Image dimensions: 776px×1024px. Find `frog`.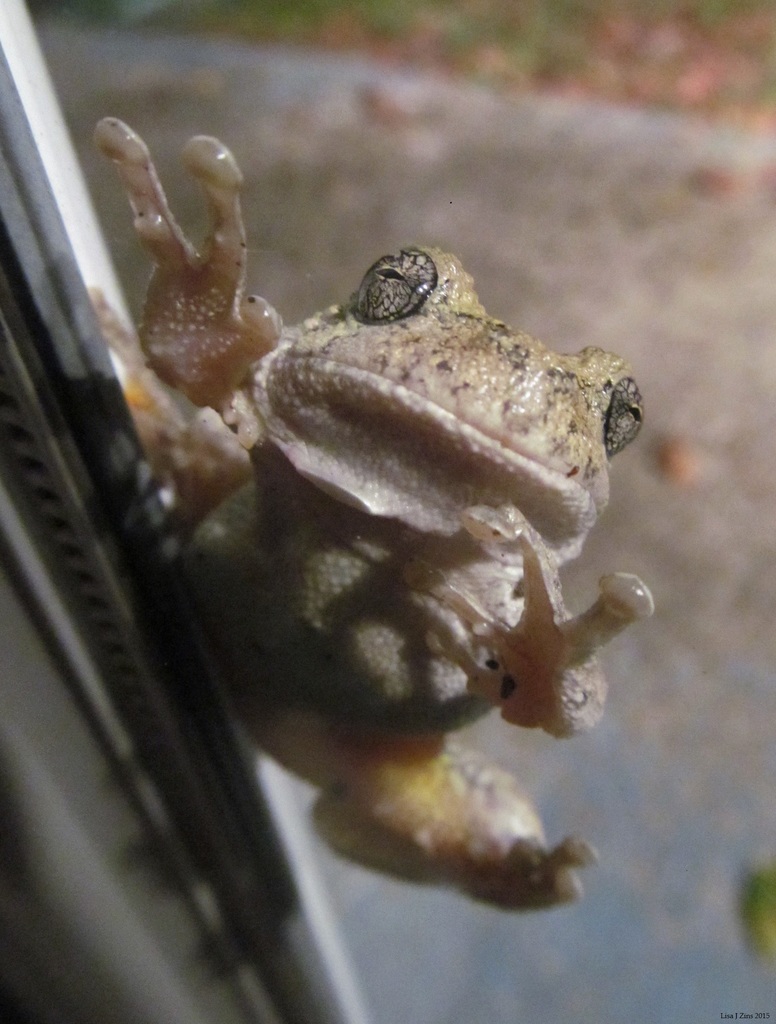
box(86, 114, 651, 917).
